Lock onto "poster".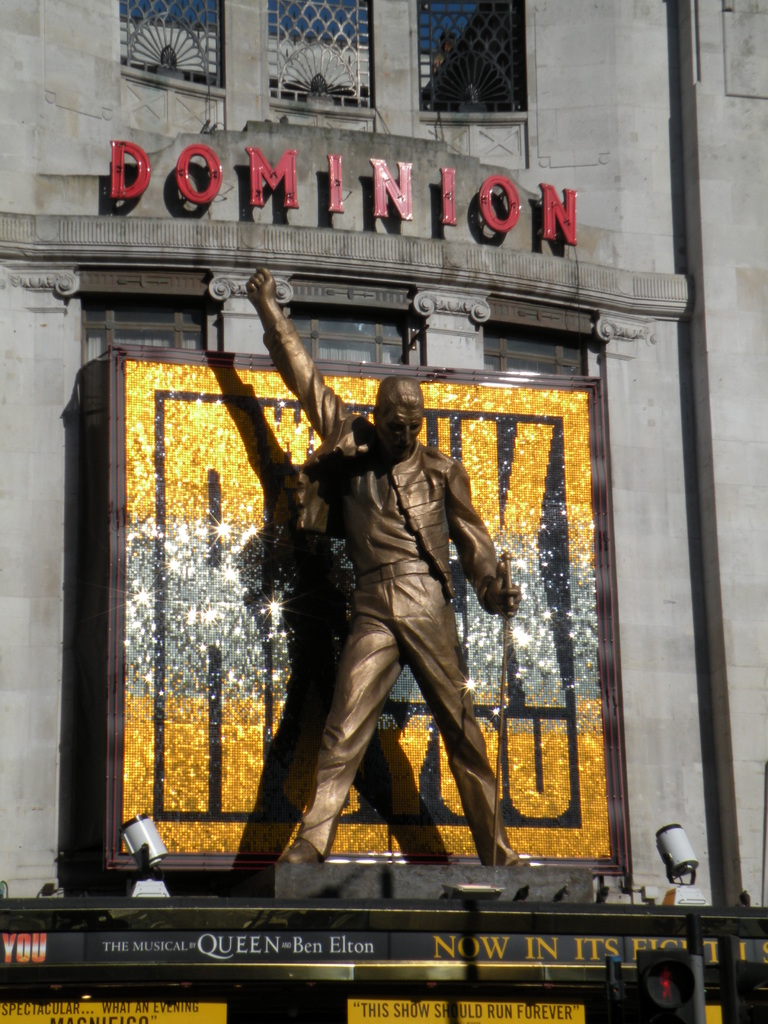
Locked: rect(121, 366, 598, 870).
